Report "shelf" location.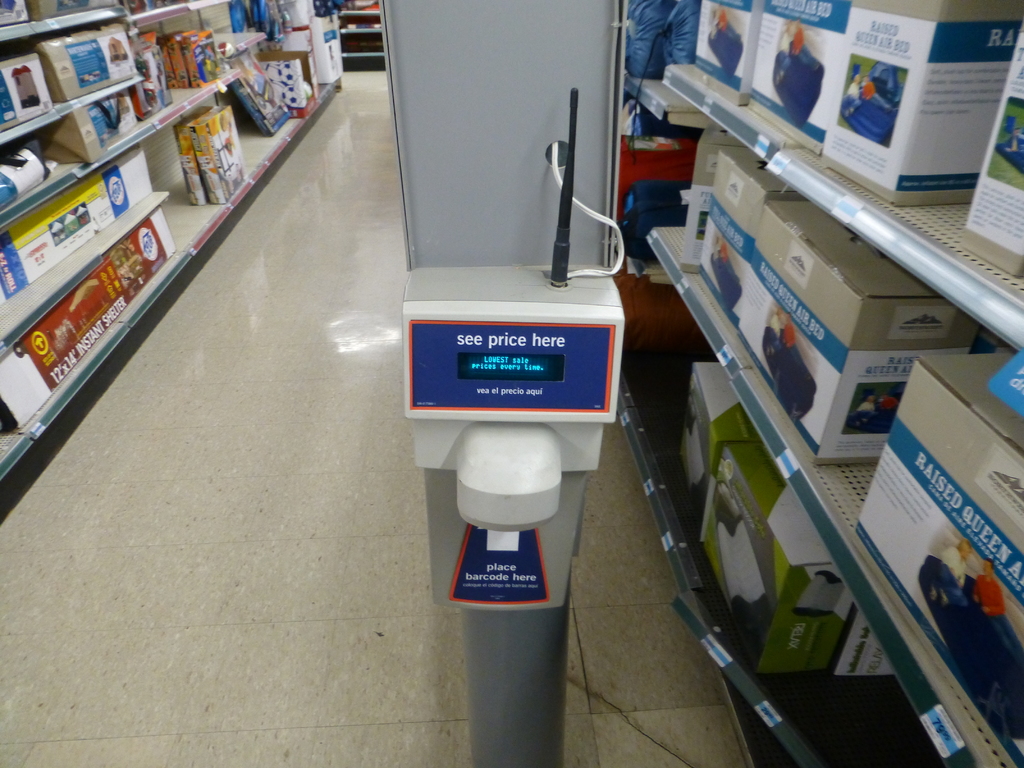
Report: (left=0, top=80, right=157, bottom=221).
